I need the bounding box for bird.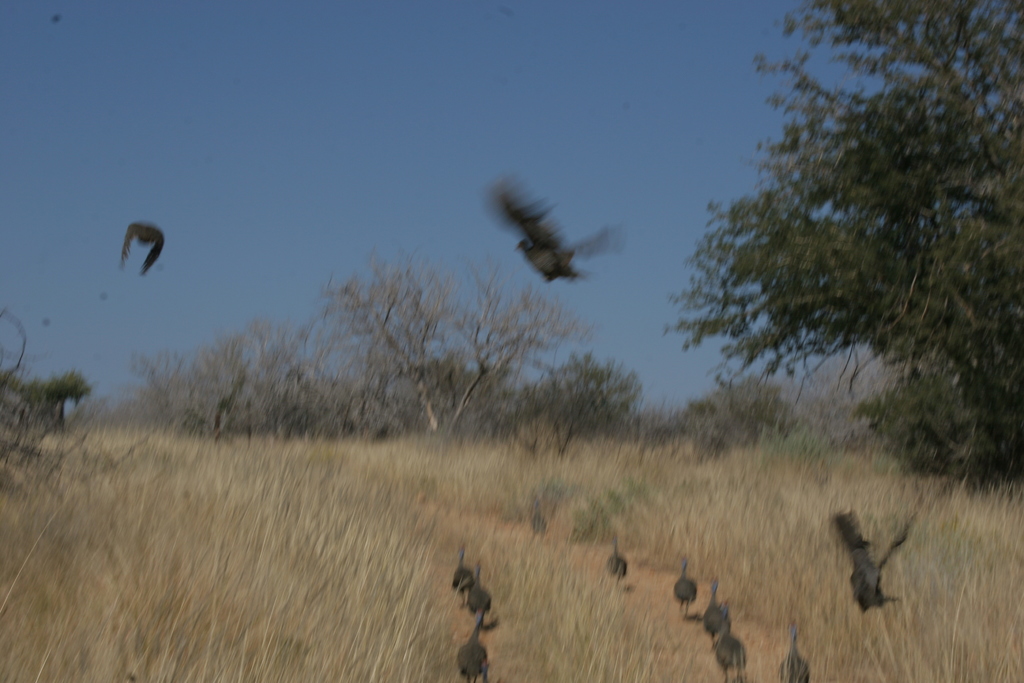
Here it is: 677:559:698:620.
